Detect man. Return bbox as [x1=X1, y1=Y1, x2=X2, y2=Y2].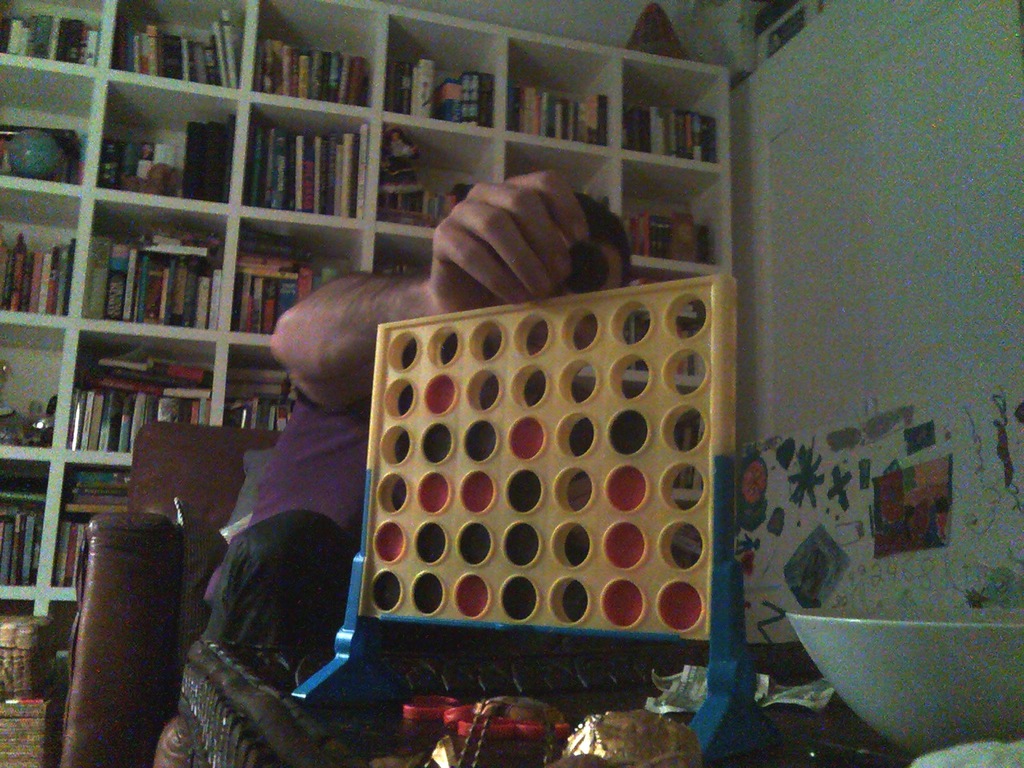
[x1=202, y1=170, x2=636, y2=648].
